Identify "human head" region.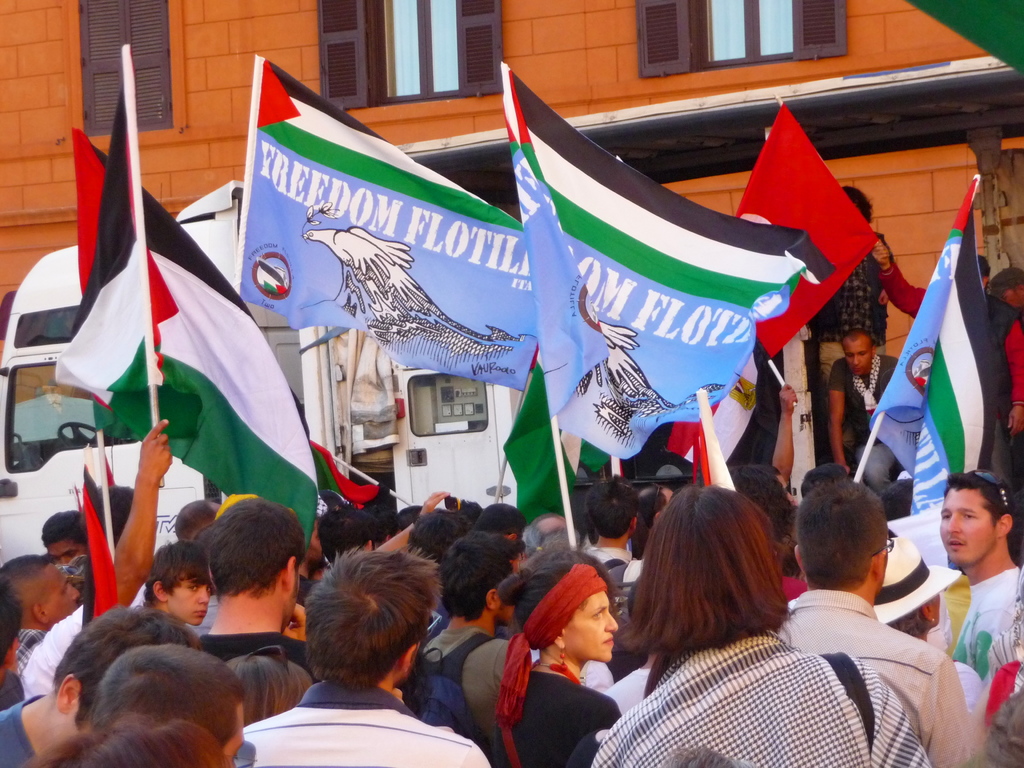
Region: <bbox>840, 327, 876, 378</bbox>.
